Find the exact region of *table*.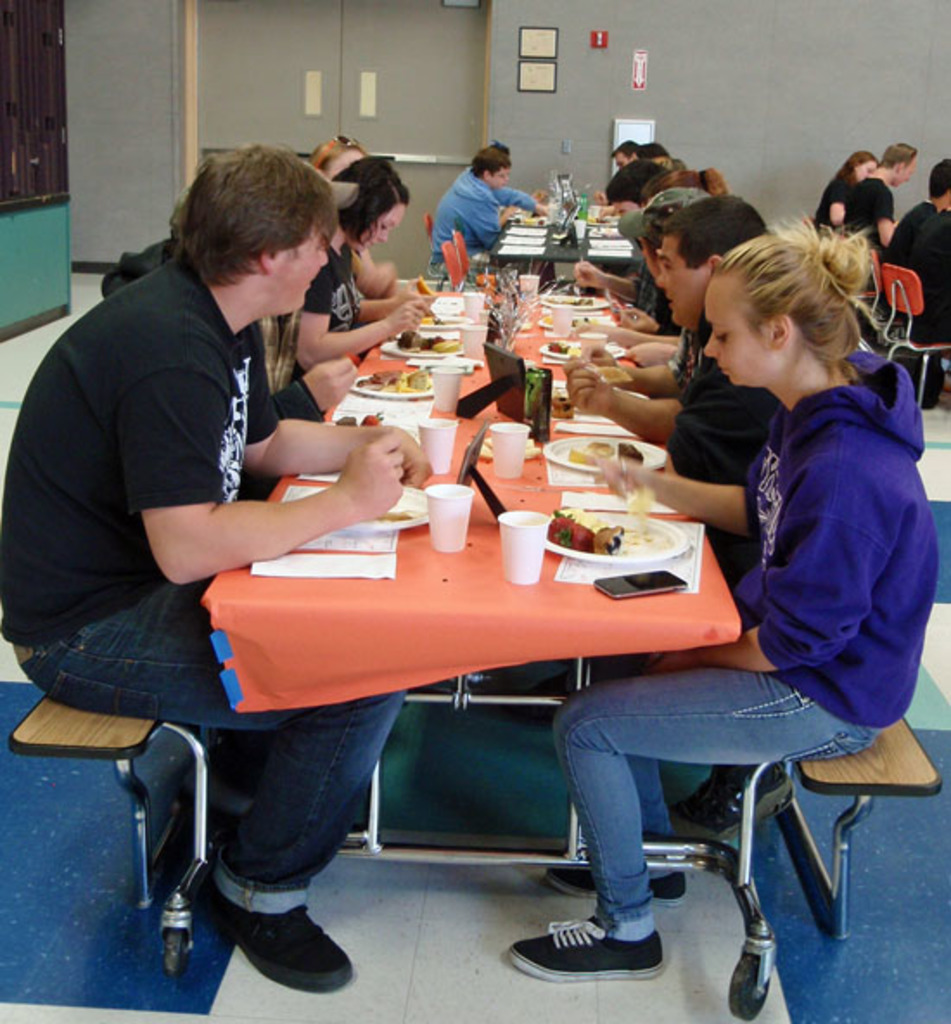
Exact region: {"left": 211, "top": 253, "right": 740, "bottom": 626}.
